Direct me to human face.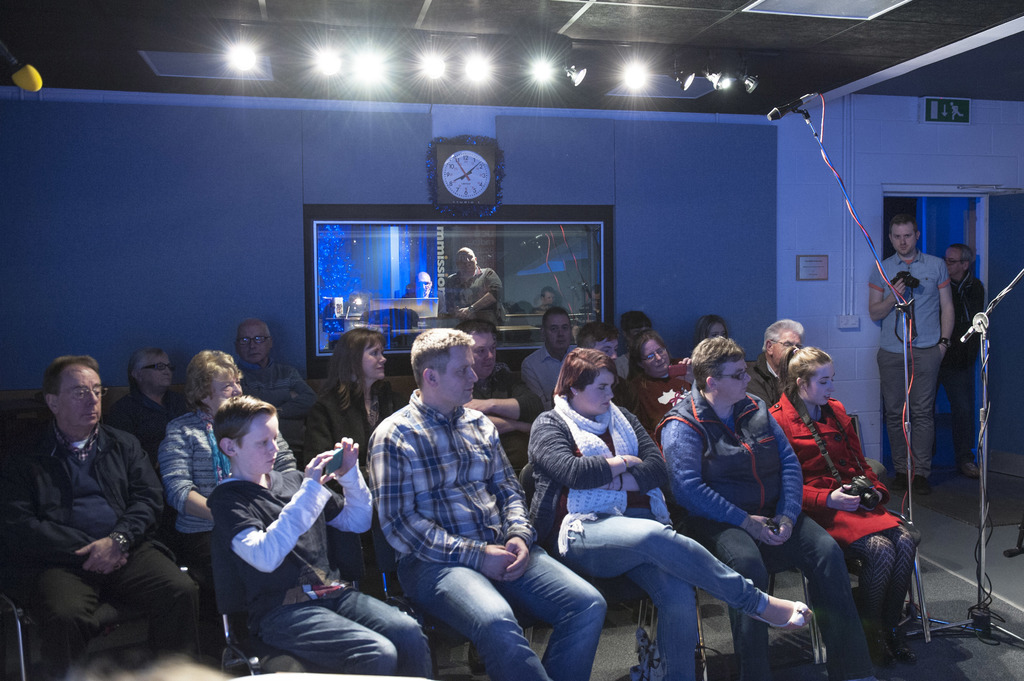
Direction: bbox(580, 370, 611, 413).
